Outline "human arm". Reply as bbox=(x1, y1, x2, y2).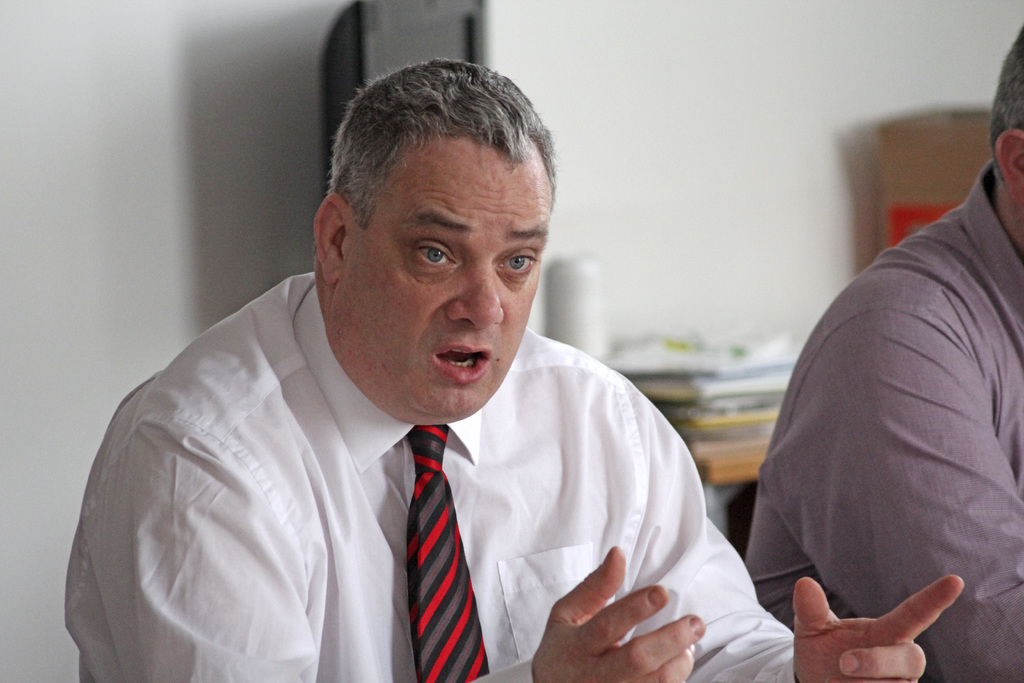
bbox=(102, 426, 707, 682).
